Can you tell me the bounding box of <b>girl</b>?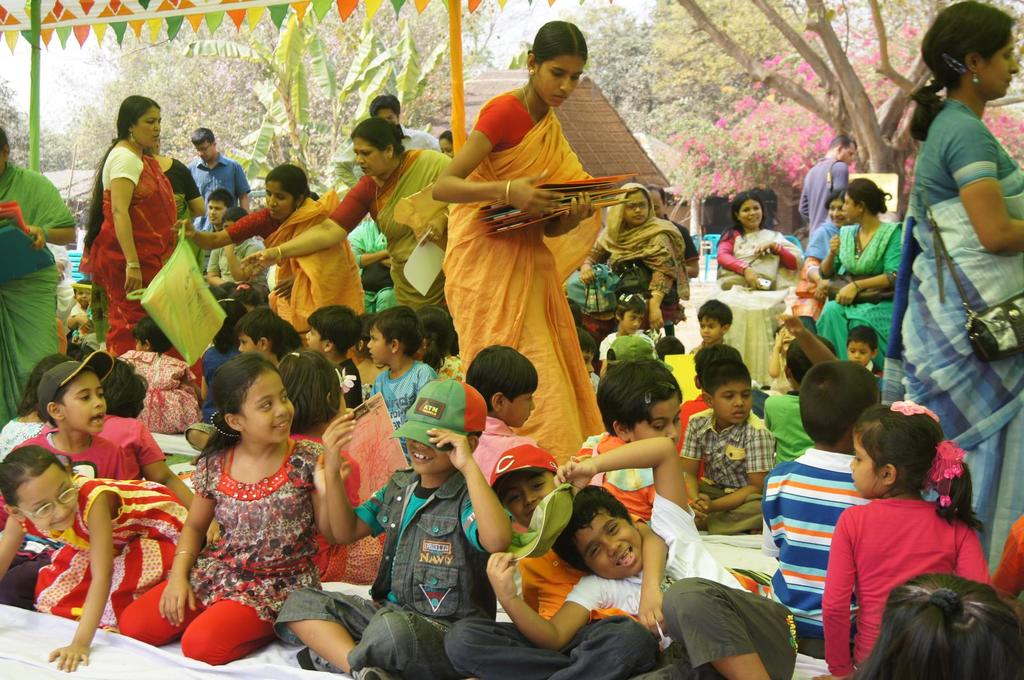
bbox=[566, 184, 687, 333].
